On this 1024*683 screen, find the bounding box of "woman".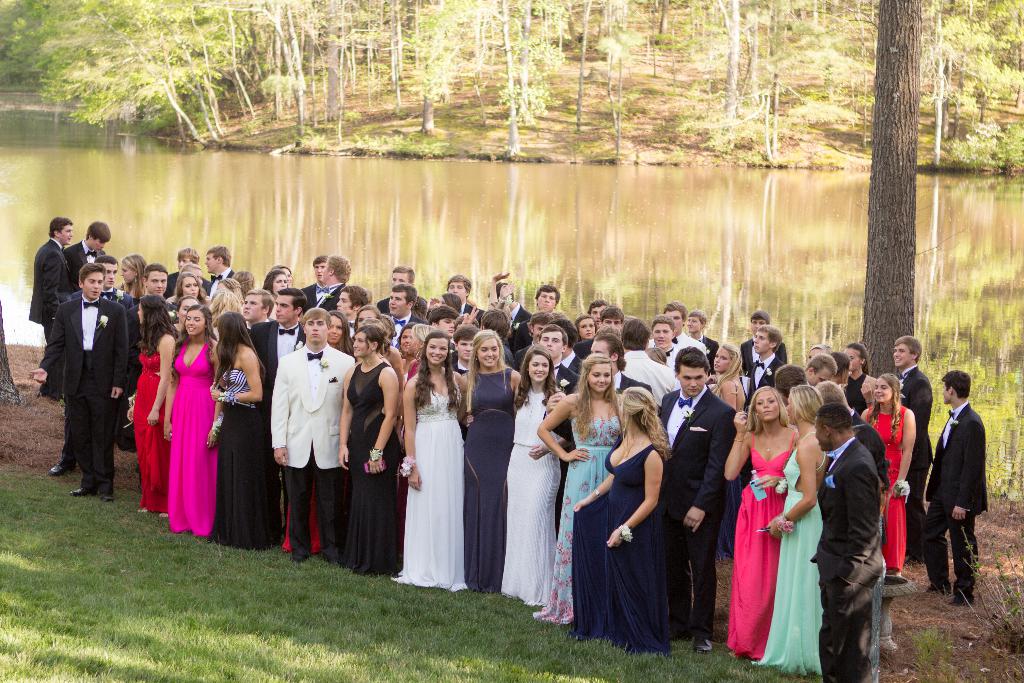
Bounding box: region(174, 270, 206, 307).
